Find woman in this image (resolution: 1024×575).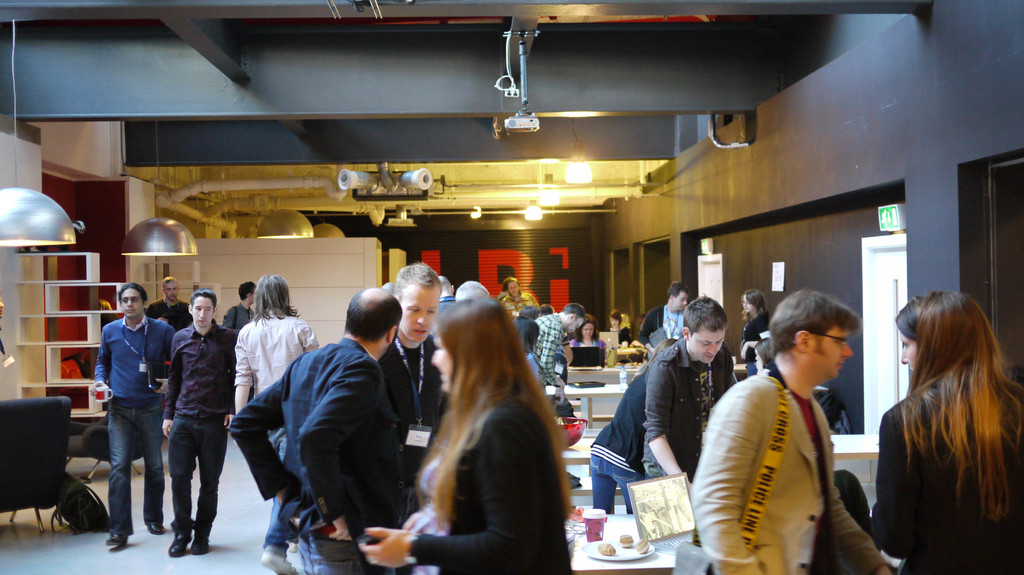
BBox(572, 319, 605, 349).
